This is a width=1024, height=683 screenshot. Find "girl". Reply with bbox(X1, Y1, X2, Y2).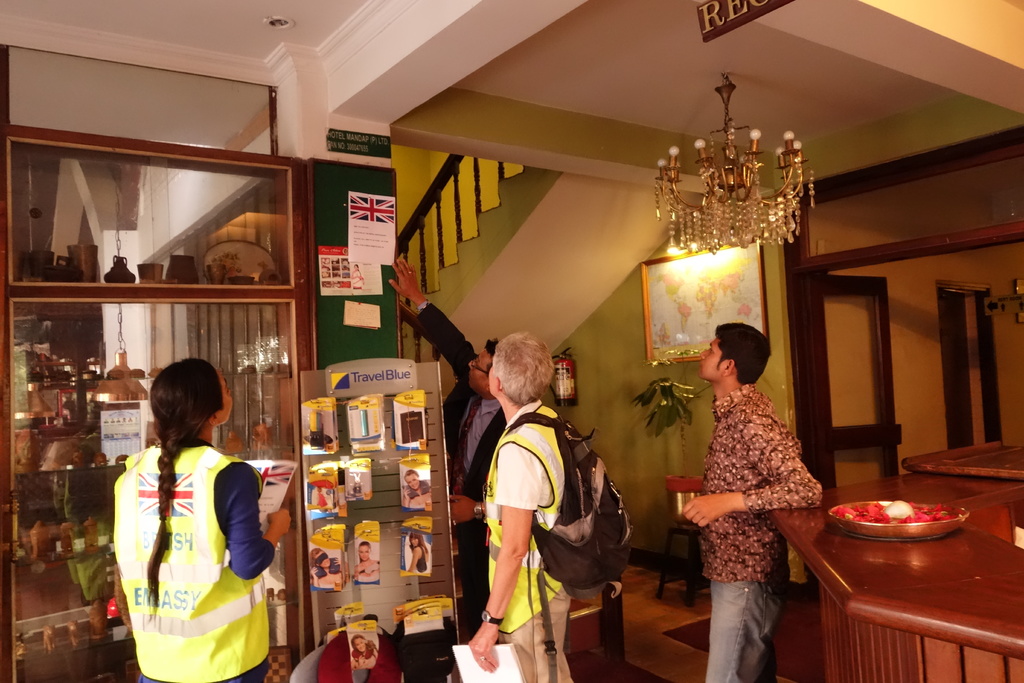
bbox(110, 358, 291, 682).
